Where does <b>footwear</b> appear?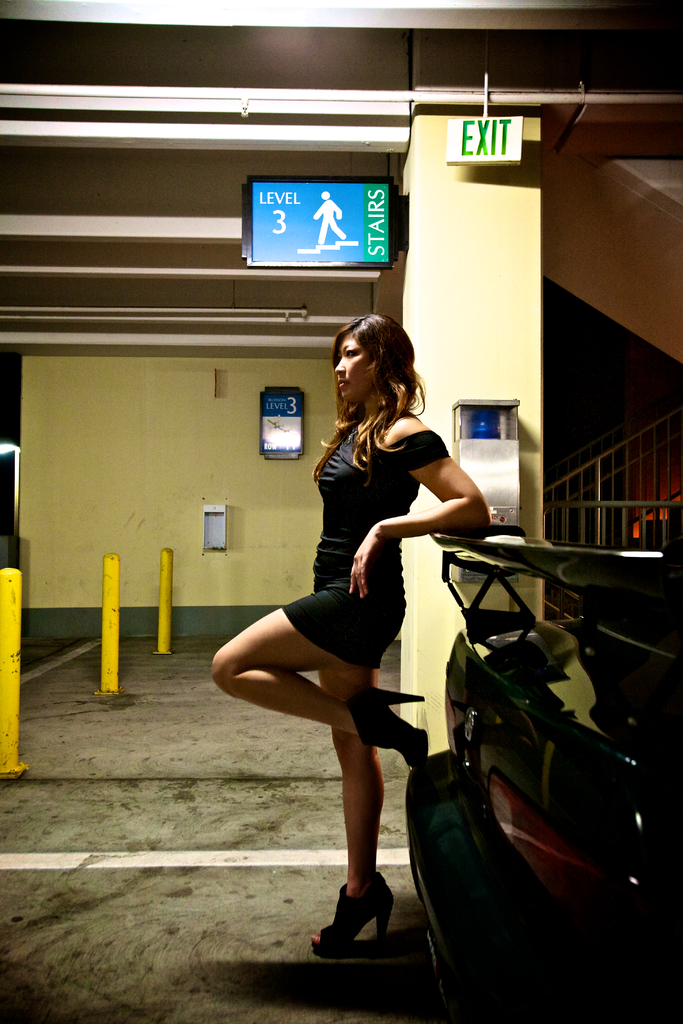
Appears at bbox=(324, 892, 403, 964).
